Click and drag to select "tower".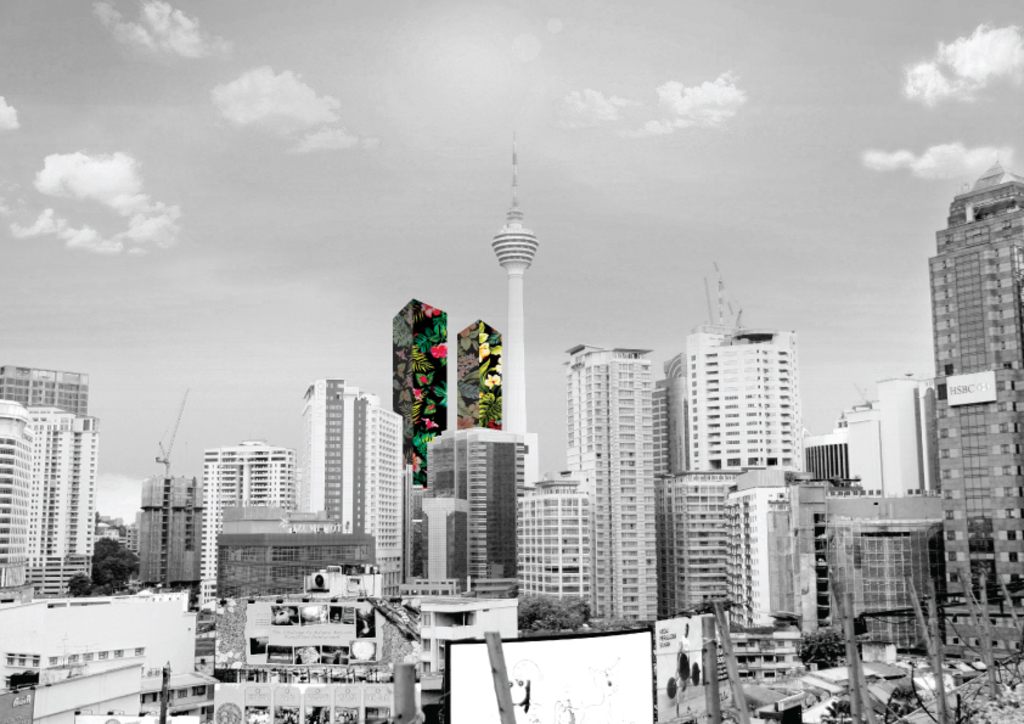
Selection: left=517, top=476, right=597, bottom=612.
